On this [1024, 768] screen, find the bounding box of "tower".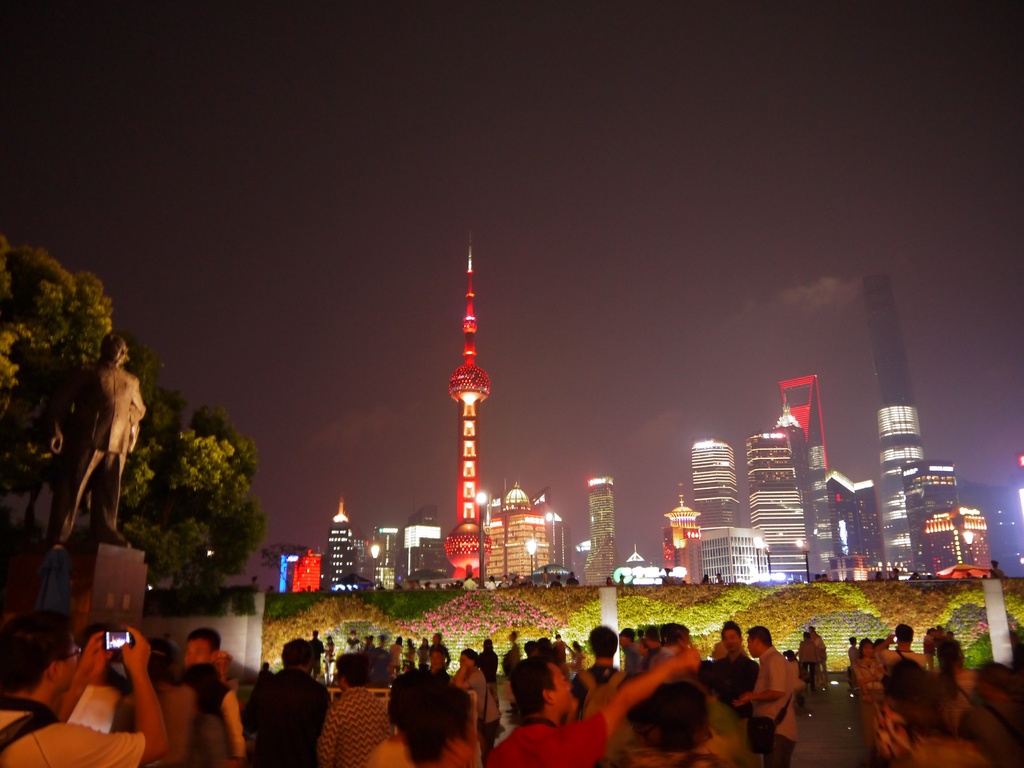
Bounding box: <box>804,444,834,575</box>.
